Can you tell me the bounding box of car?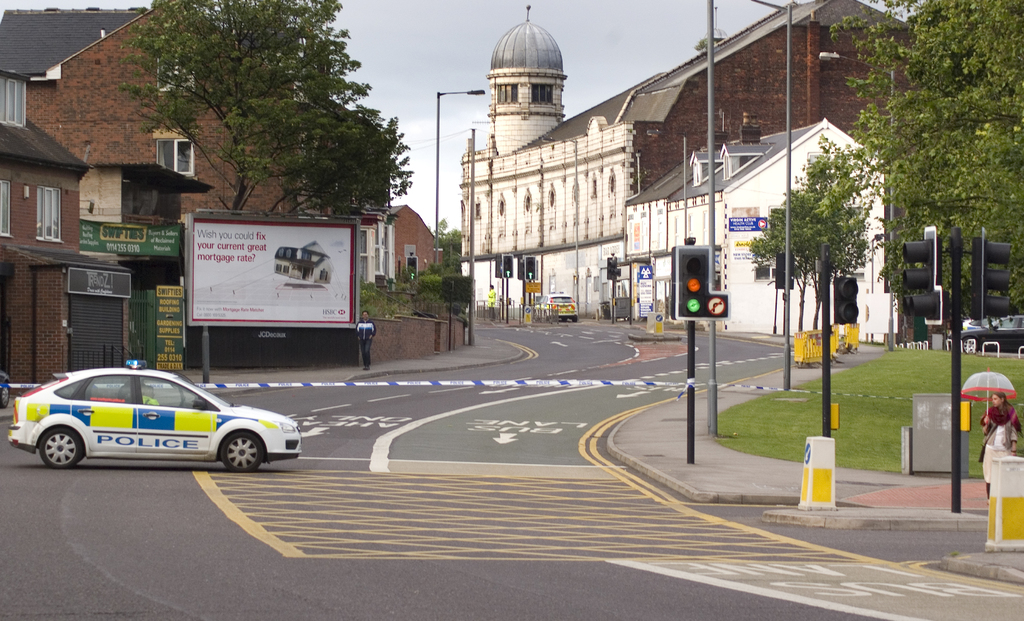
bbox=[534, 295, 577, 322].
